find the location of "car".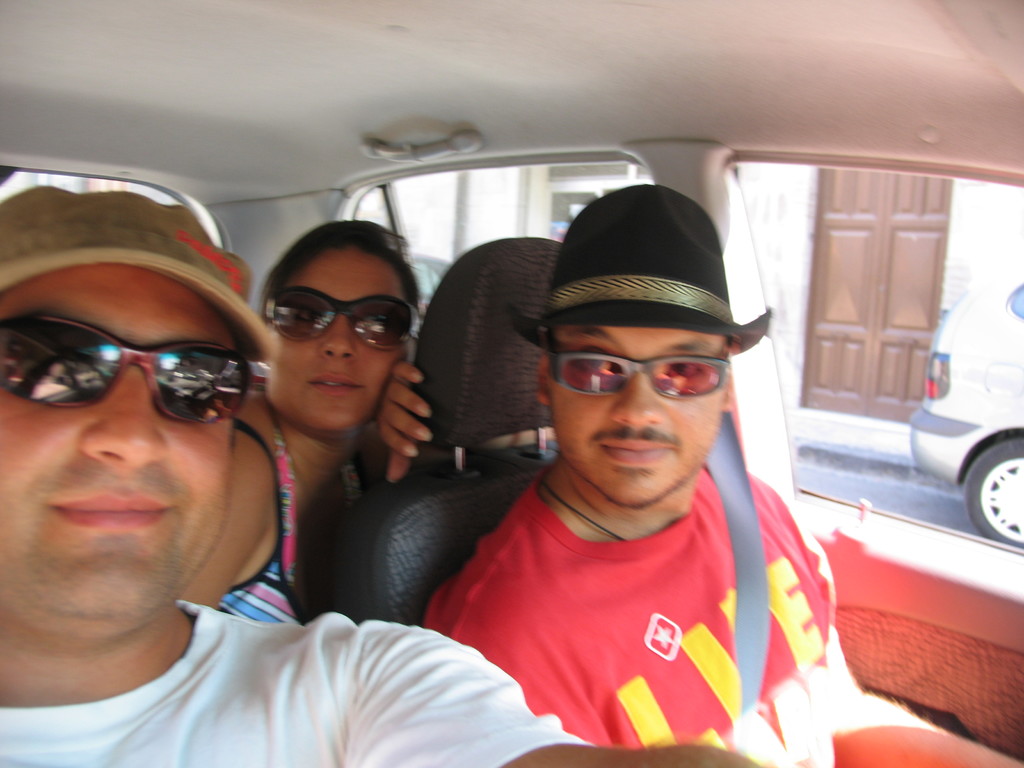
Location: [0, 0, 1023, 767].
